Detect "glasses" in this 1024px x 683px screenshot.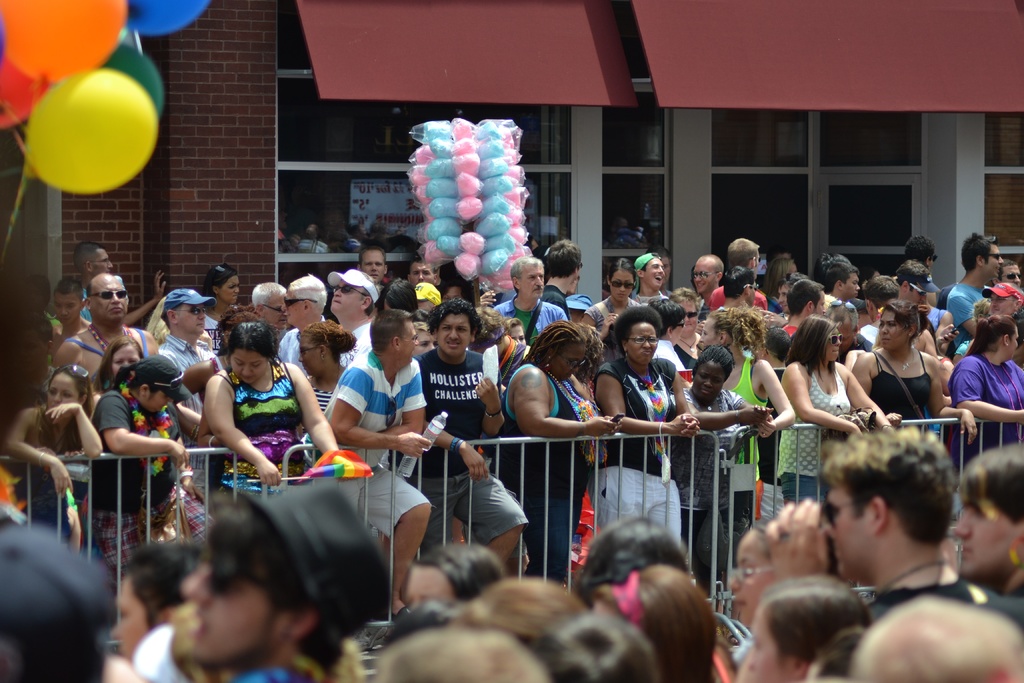
Detection: pyautogui.locateOnScreen(995, 272, 1023, 280).
